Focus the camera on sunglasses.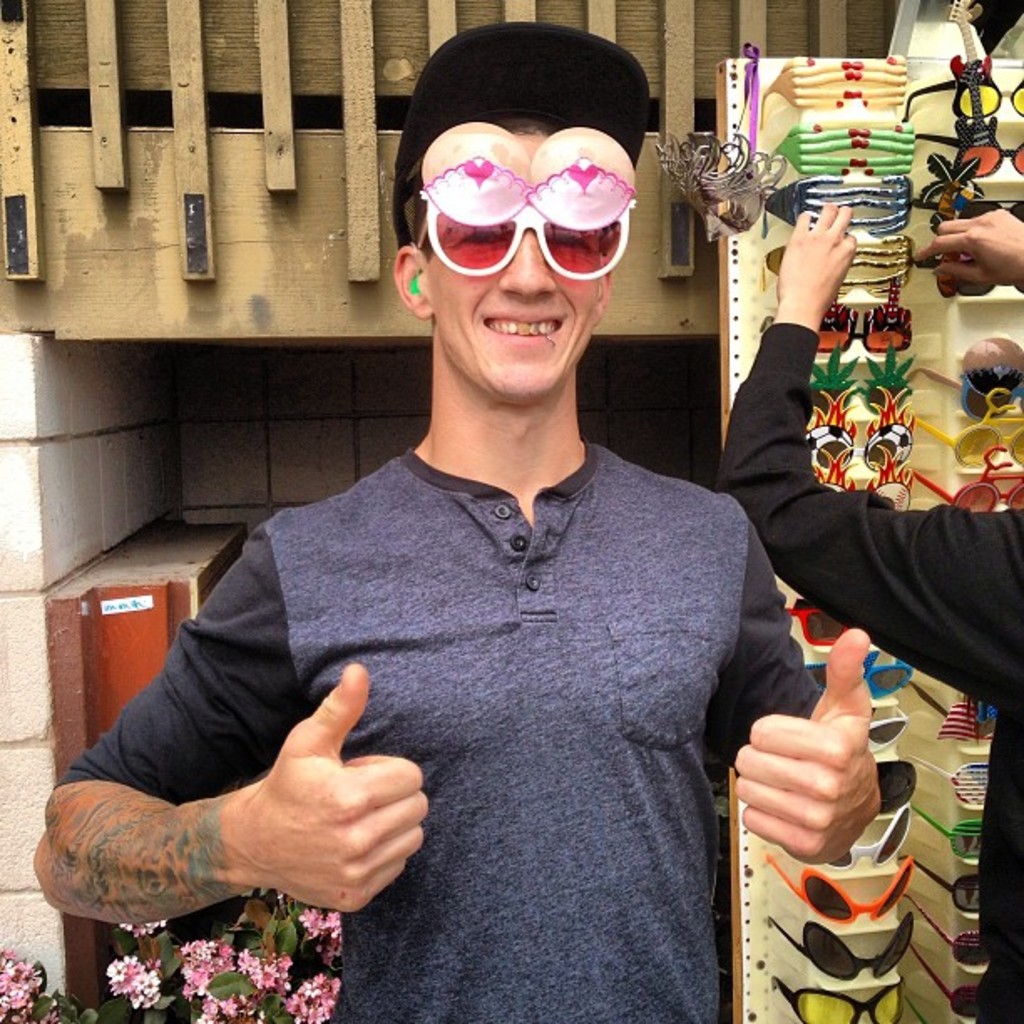
Focus region: Rect(803, 387, 919, 475).
